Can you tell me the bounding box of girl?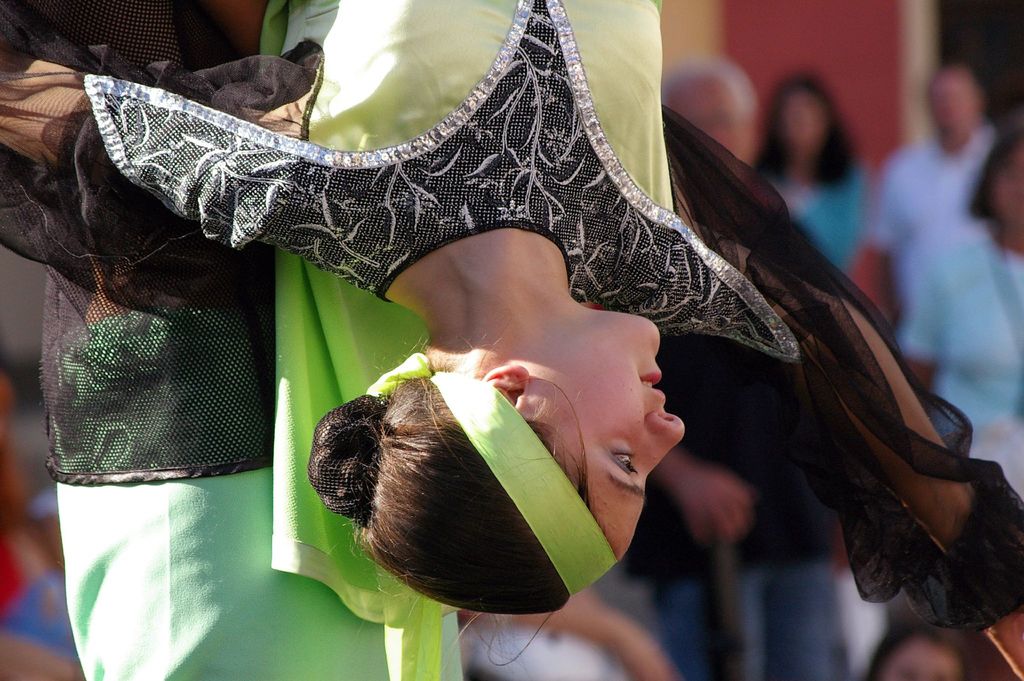
box=[753, 62, 858, 329].
